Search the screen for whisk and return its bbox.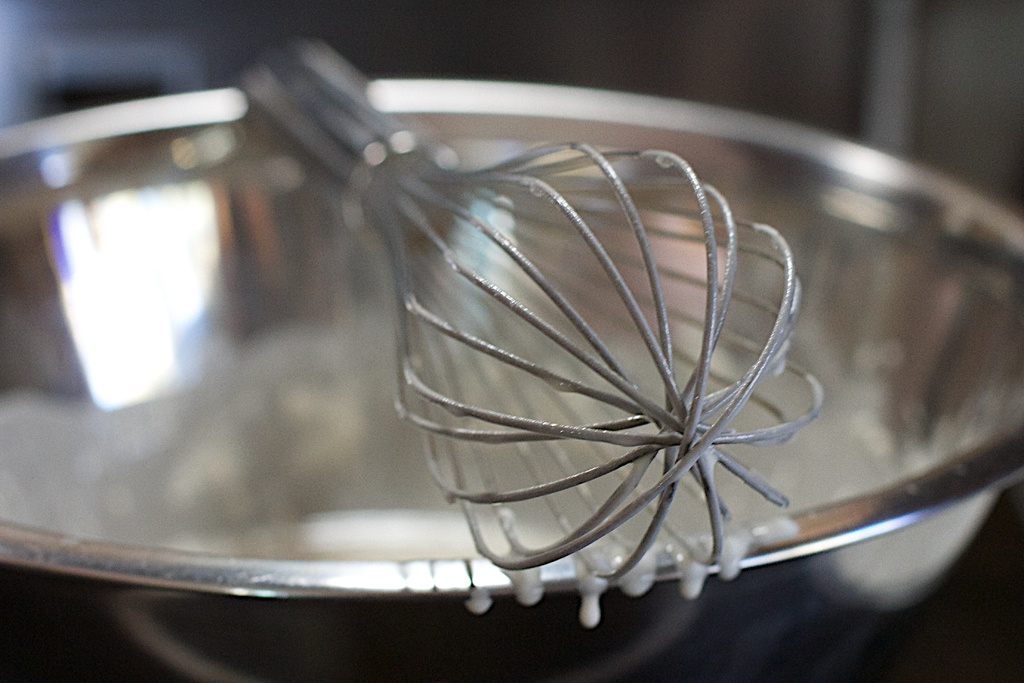
Found: bbox=(234, 20, 830, 586).
